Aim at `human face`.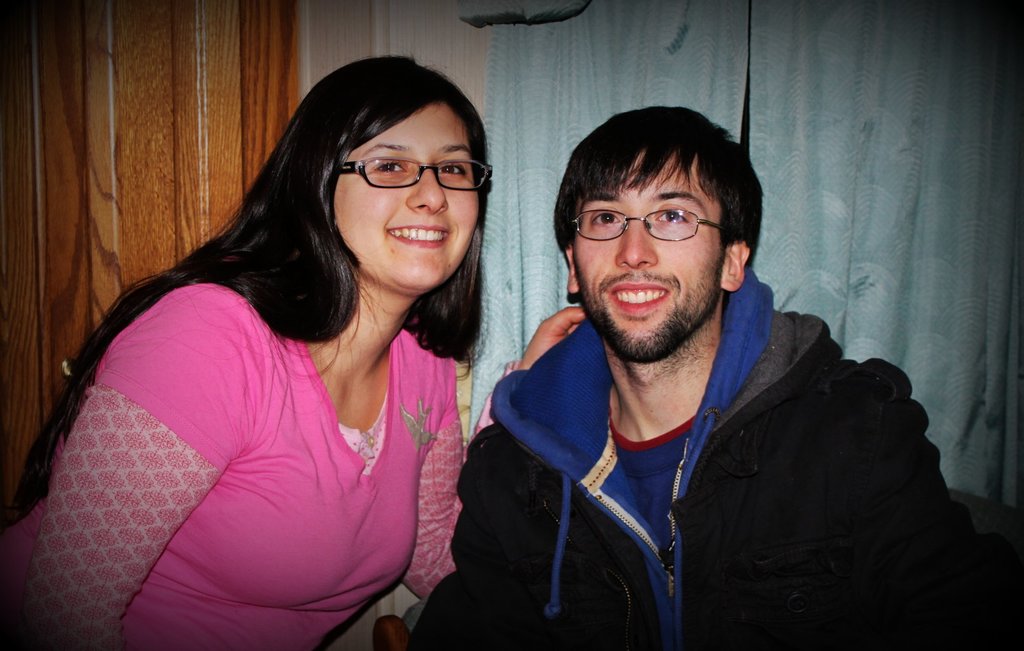
Aimed at region(578, 149, 731, 356).
